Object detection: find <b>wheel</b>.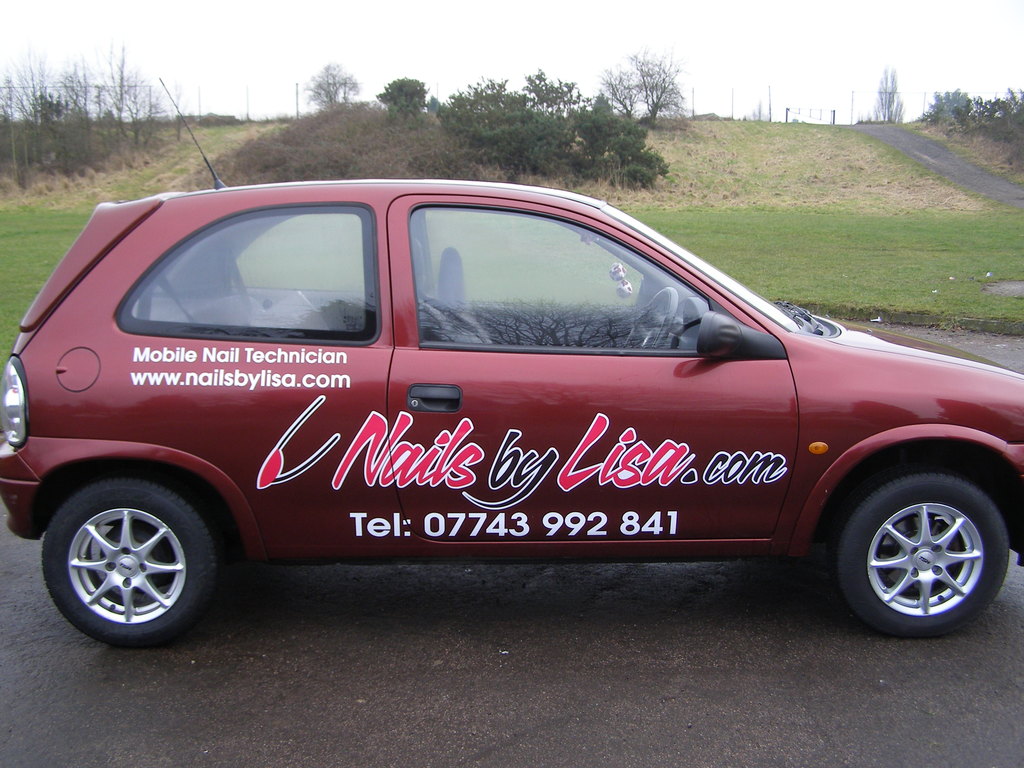
26 463 225 659.
